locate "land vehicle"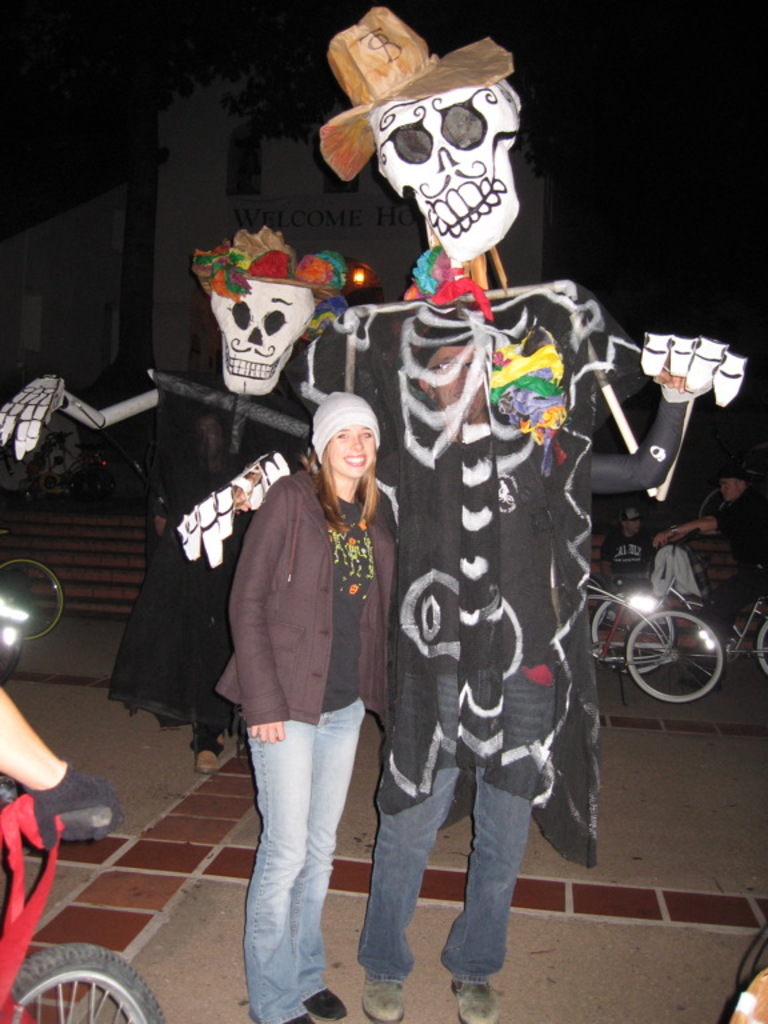
589 529 767 671
